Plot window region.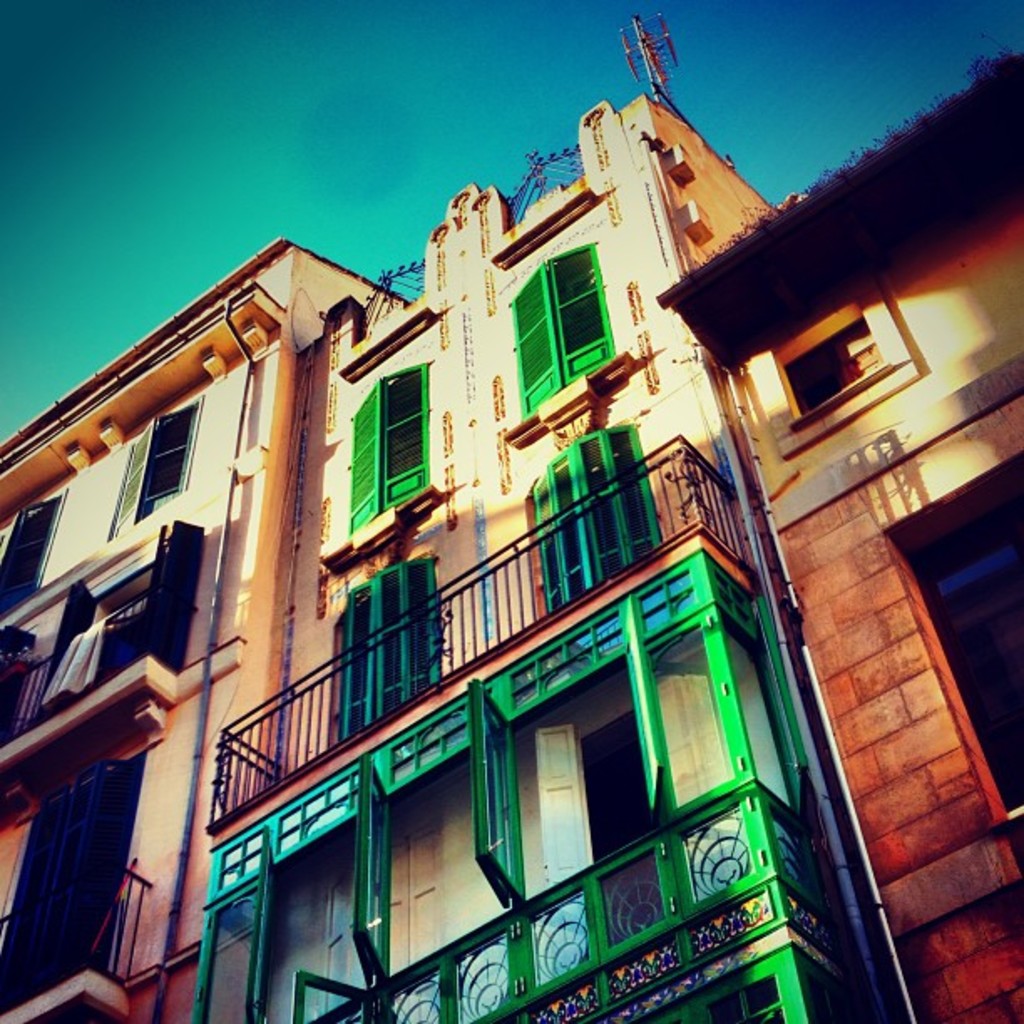
Plotted at select_region(345, 356, 428, 530).
